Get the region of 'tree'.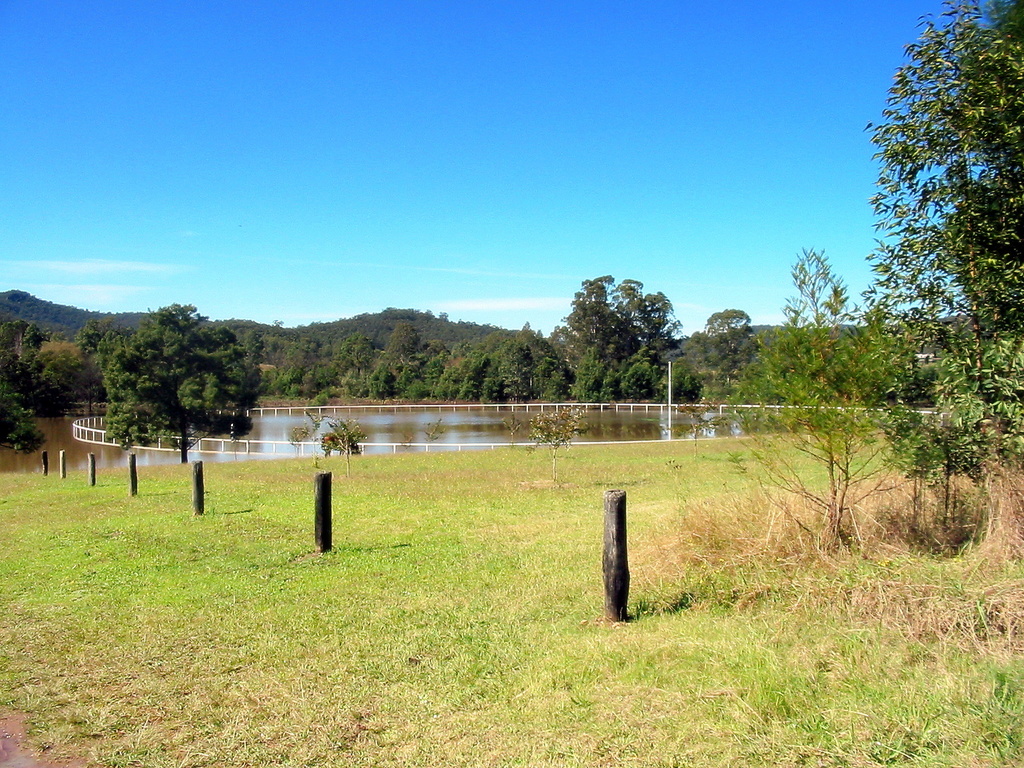
(x1=700, y1=301, x2=759, y2=340).
